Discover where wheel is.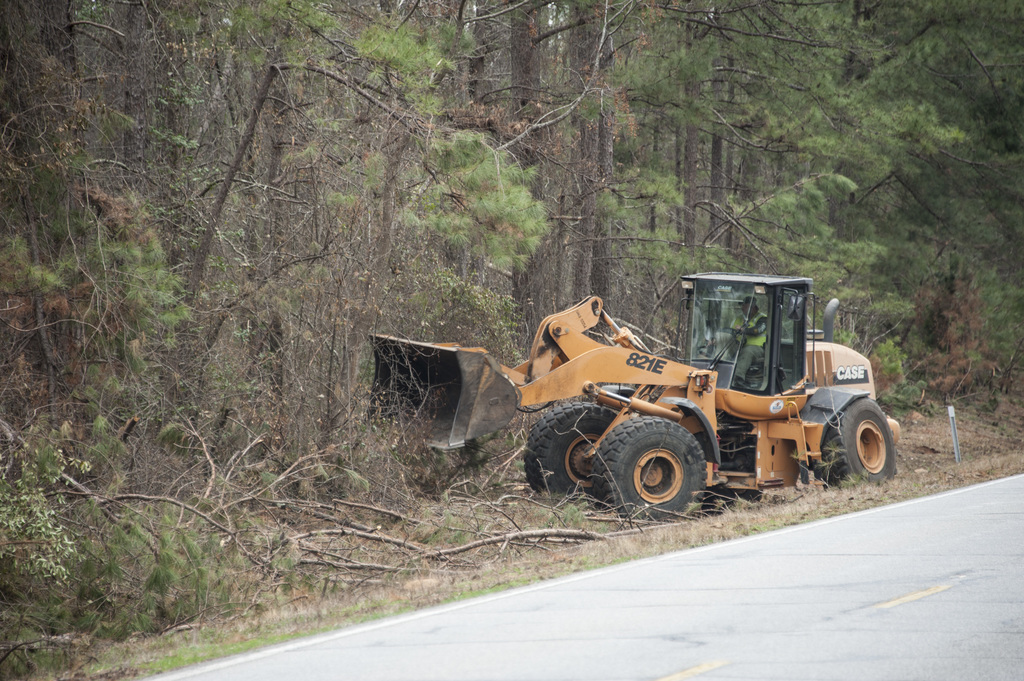
Discovered at region(823, 396, 896, 491).
